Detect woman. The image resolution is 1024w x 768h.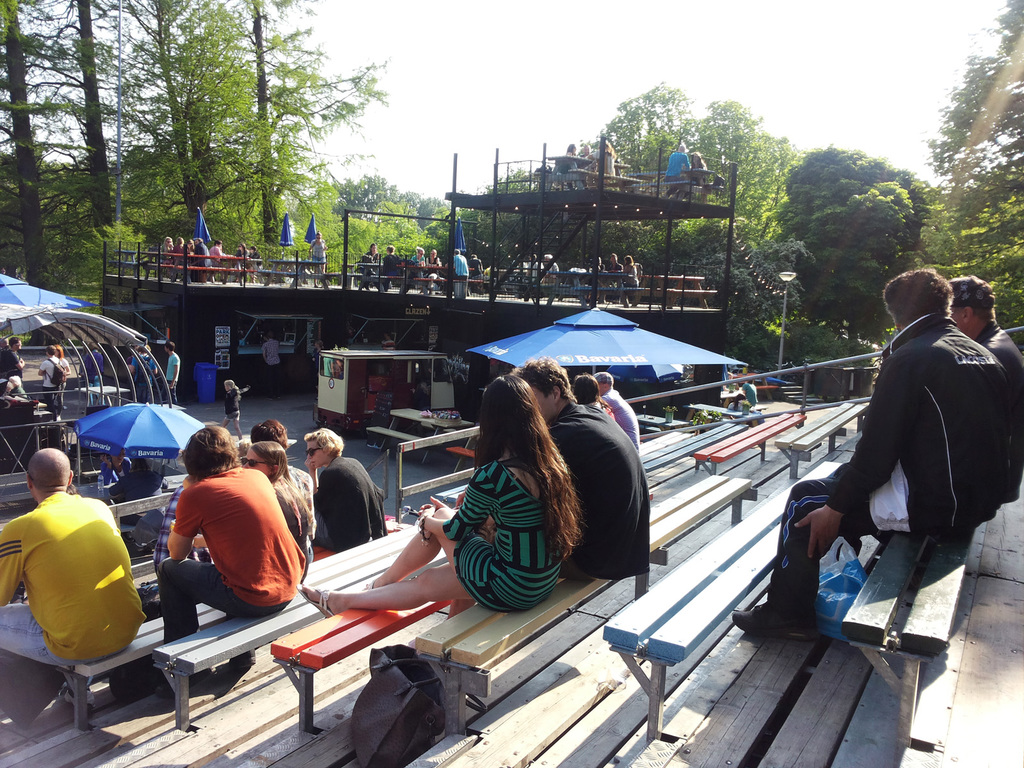
bbox(243, 440, 313, 564).
